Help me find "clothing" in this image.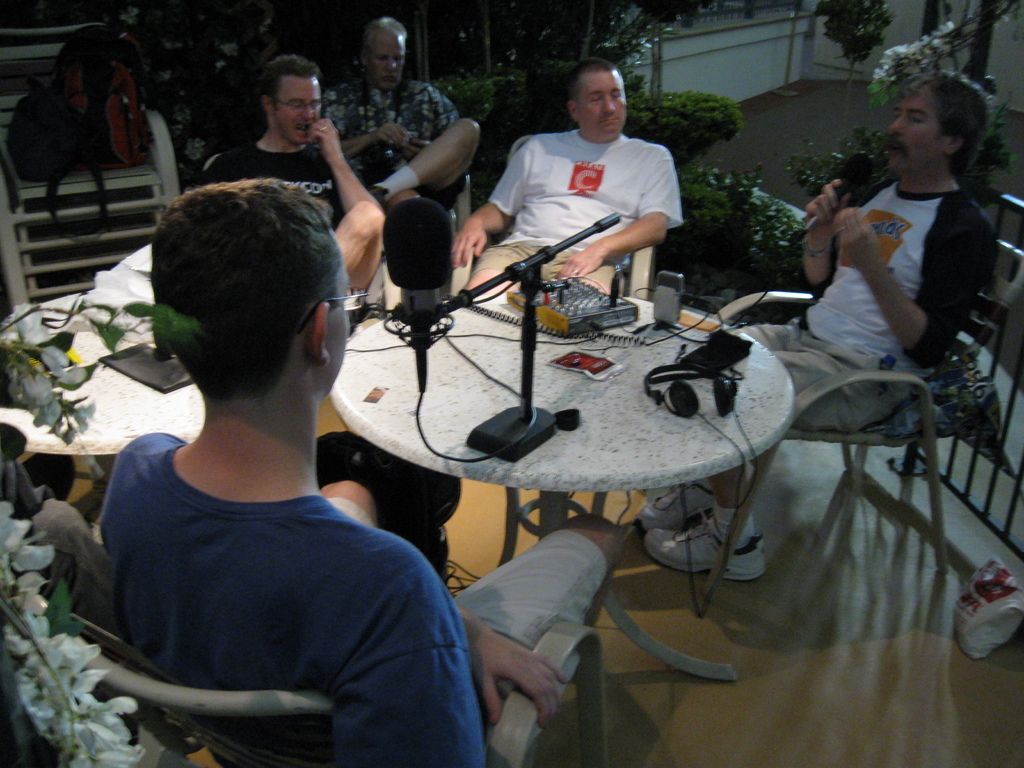
Found it: left=733, top=172, right=1000, bottom=438.
